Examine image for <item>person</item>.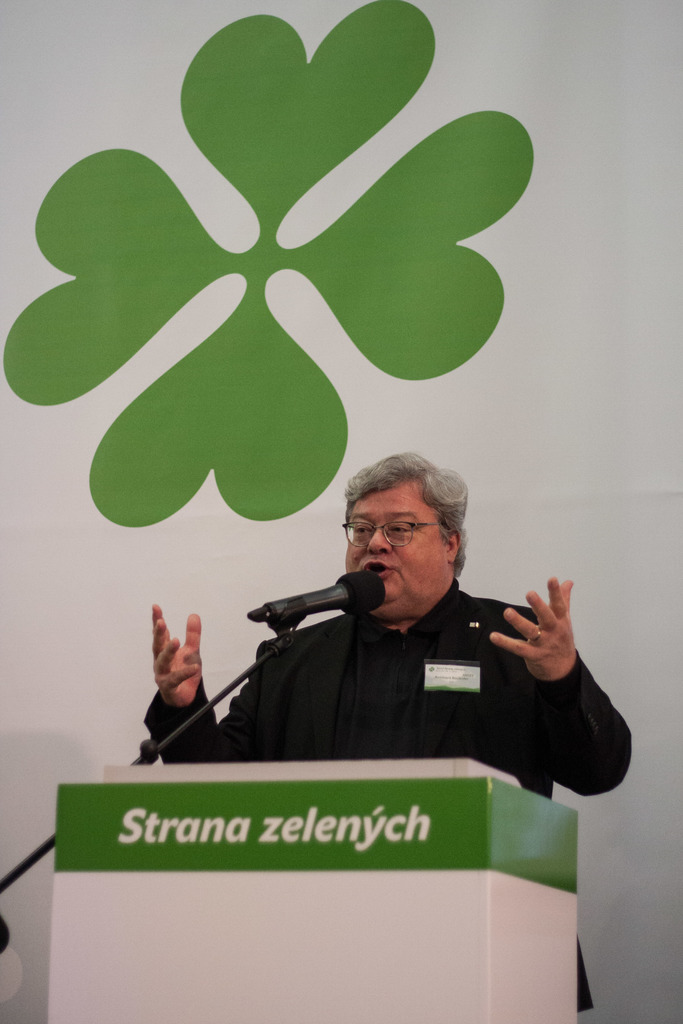
Examination result: l=143, t=454, r=630, b=1011.
